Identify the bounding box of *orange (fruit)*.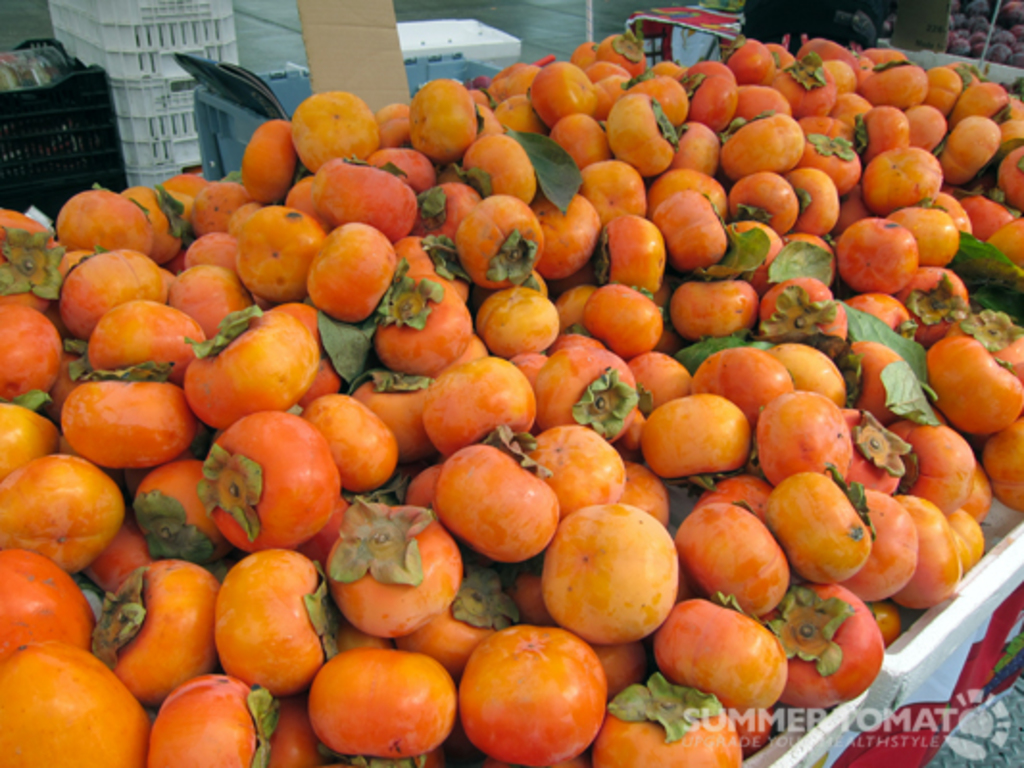
bbox=(0, 543, 92, 657).
